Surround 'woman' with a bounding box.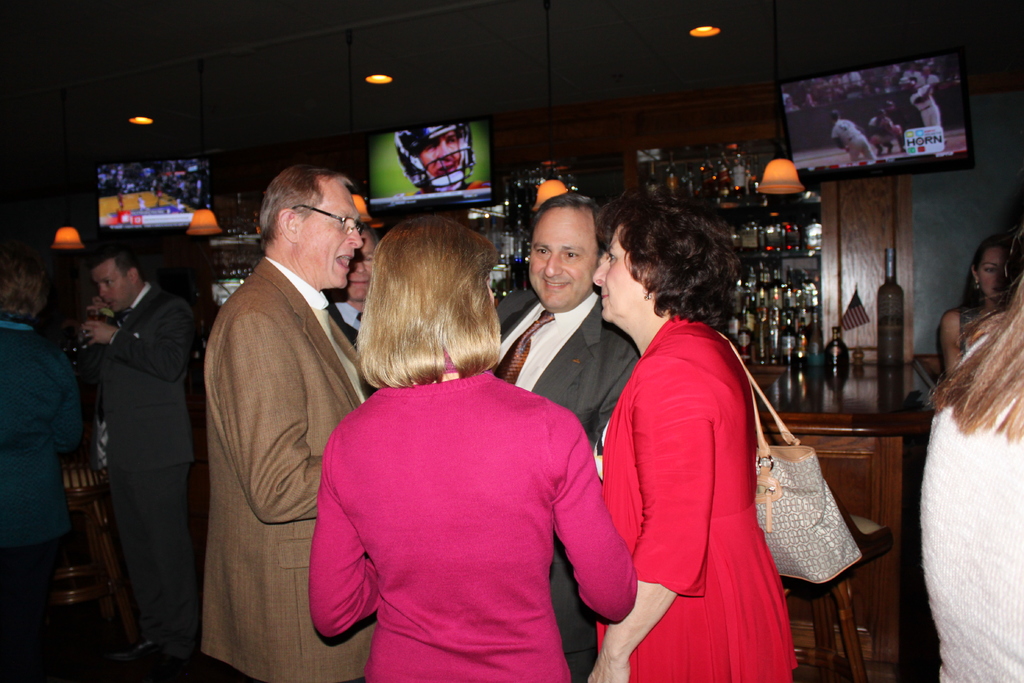
bbox=[939, 231, 1015, 370].
